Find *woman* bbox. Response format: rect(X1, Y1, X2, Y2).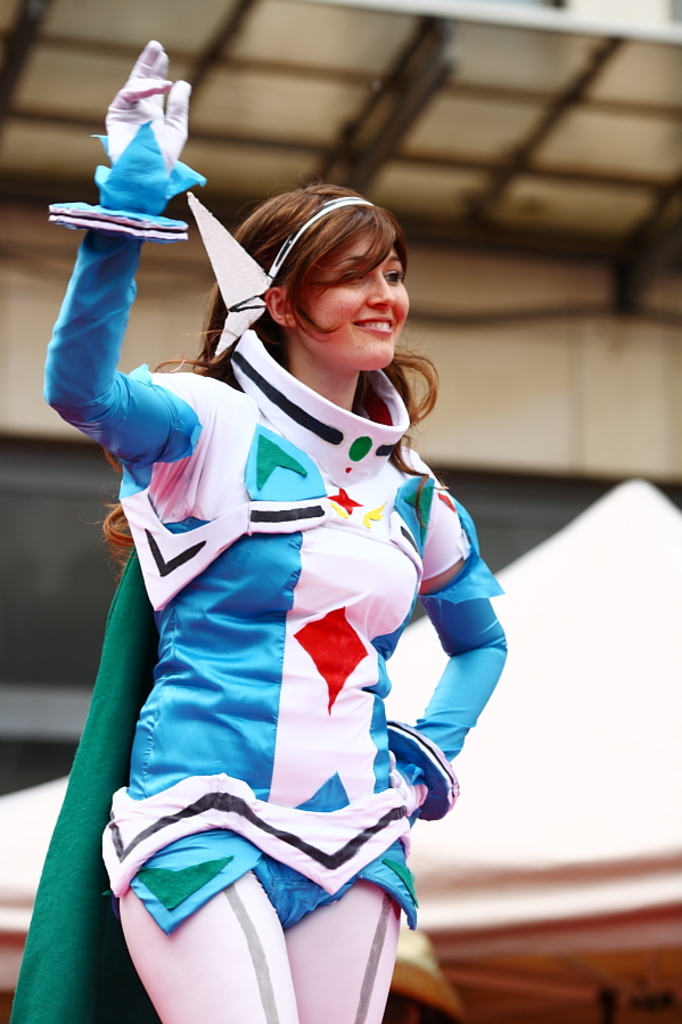
rect(48, 126, 531, 986).
